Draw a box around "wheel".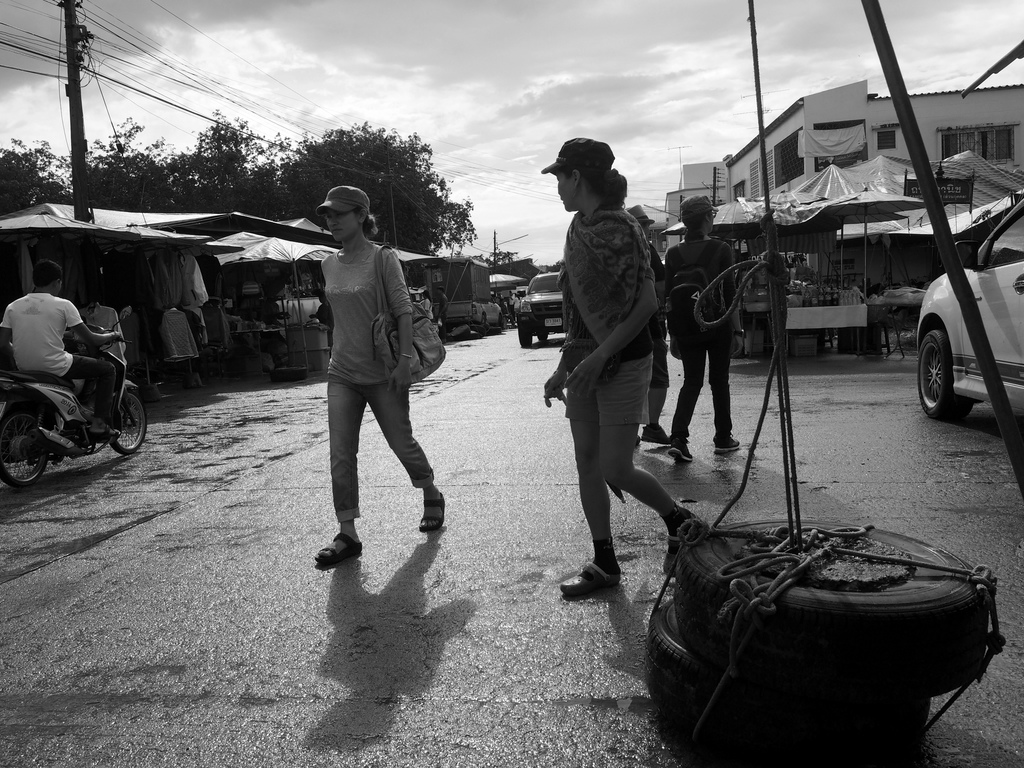
[x1=481, y1=312, x2=486, y2=329].
